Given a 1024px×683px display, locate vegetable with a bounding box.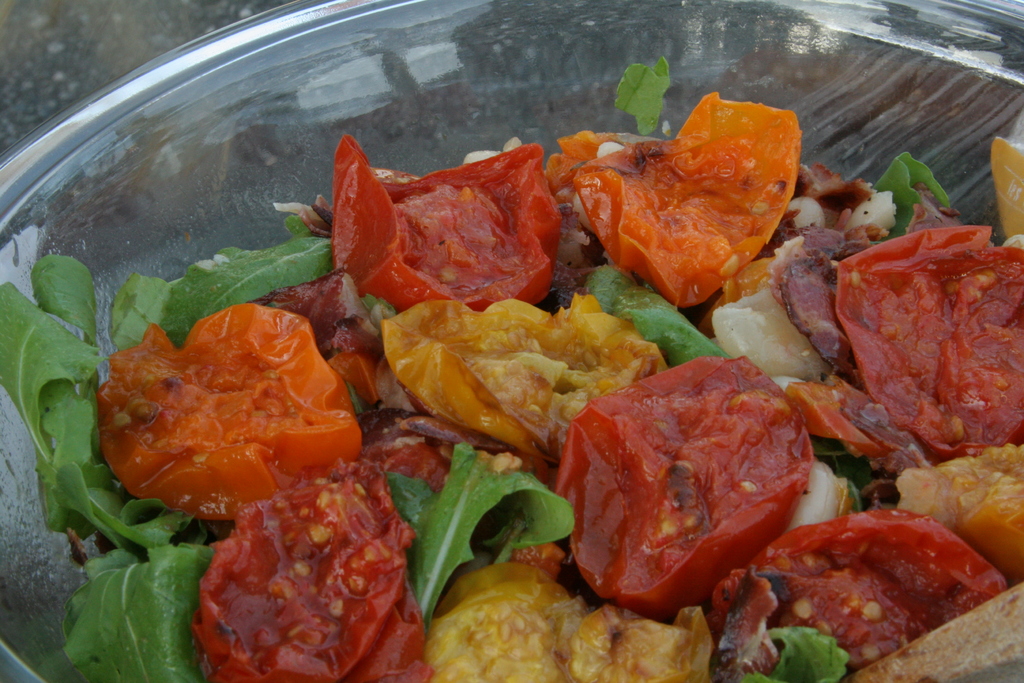
Located: 0/201/337/544.
